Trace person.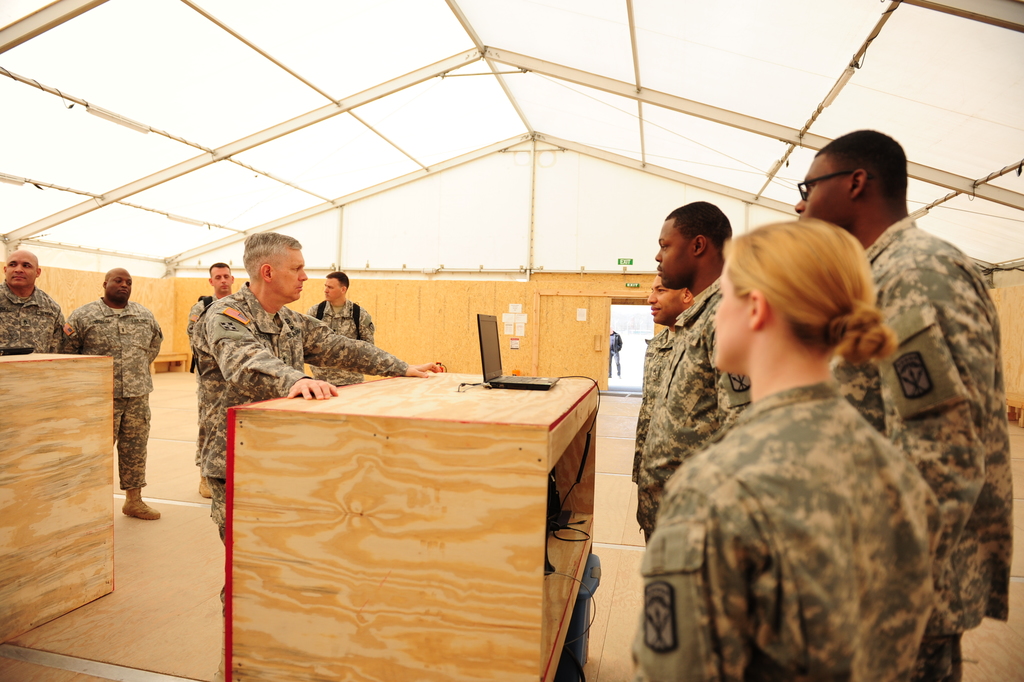
Traced to box(193, 231, 444, 681).
